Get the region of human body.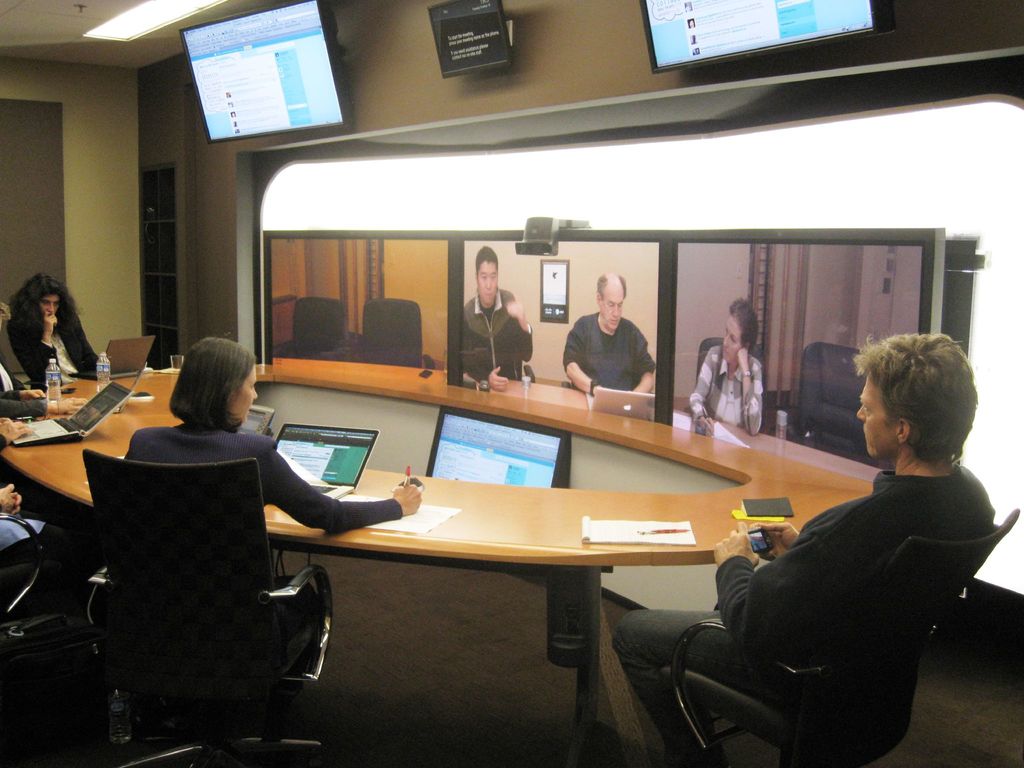
(563,310,657,397).
